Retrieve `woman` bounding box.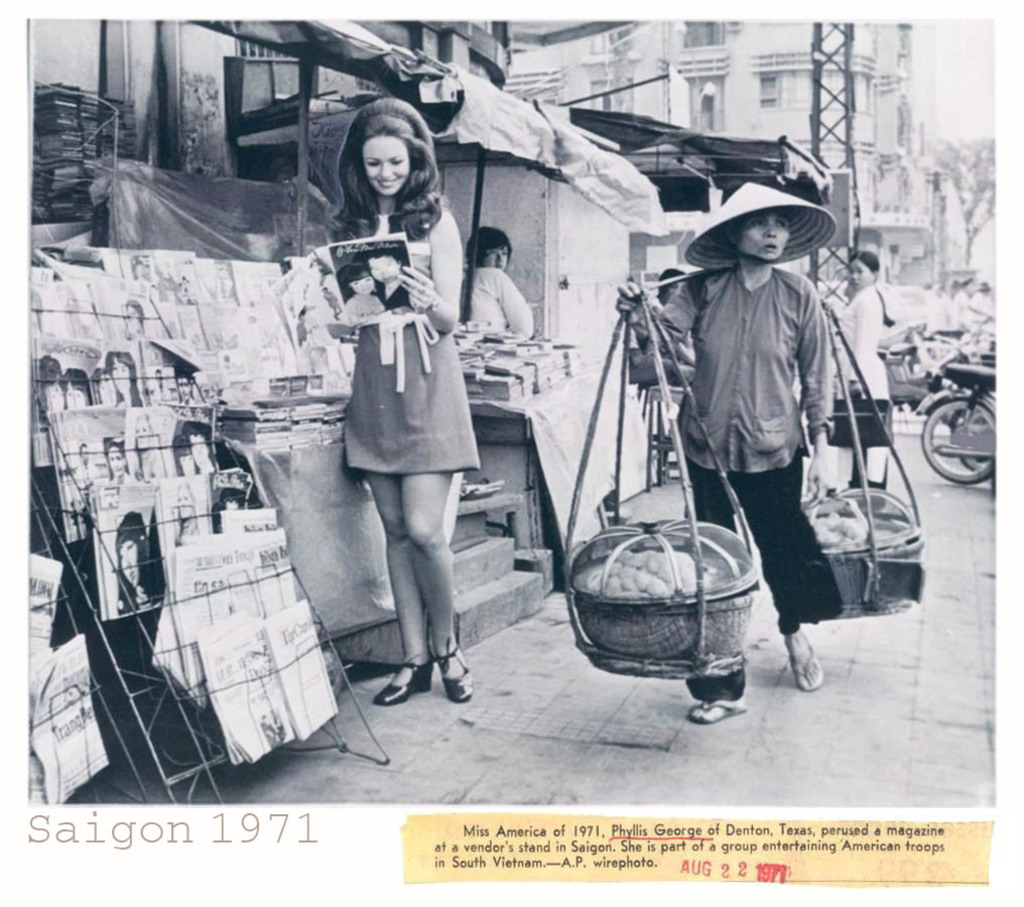
Bounding box: pyautogui.locateOnScreen(114, 515, 160, 616).
